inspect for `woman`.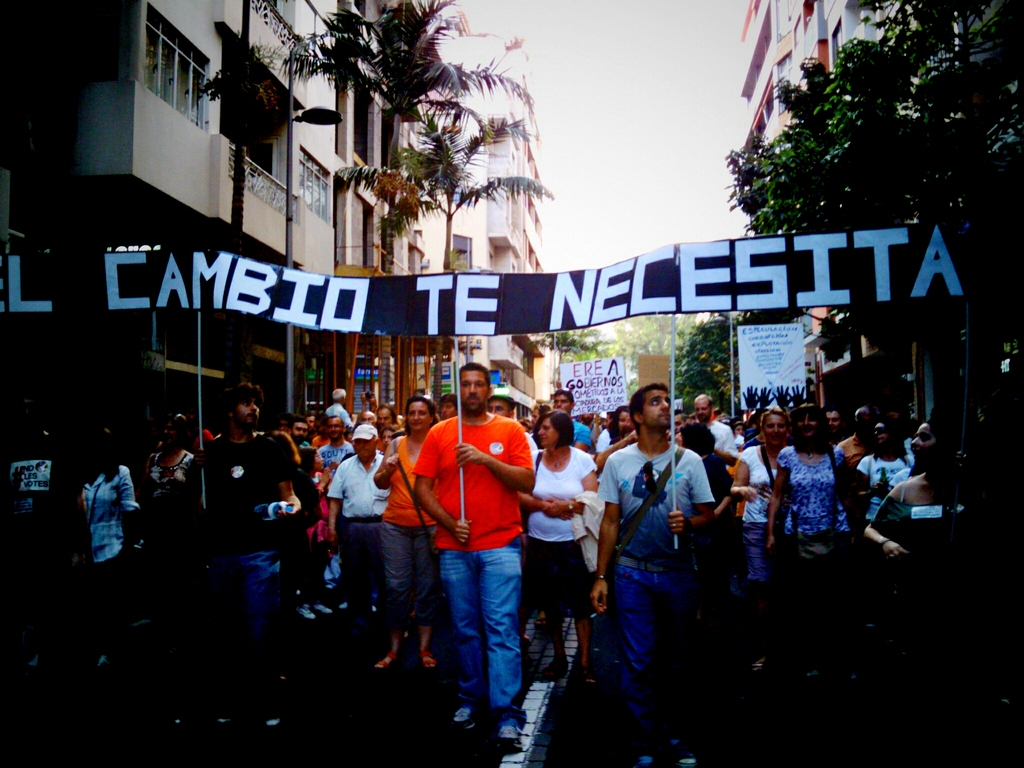
Inspection: l=764, t=404, r=862, b=699.
